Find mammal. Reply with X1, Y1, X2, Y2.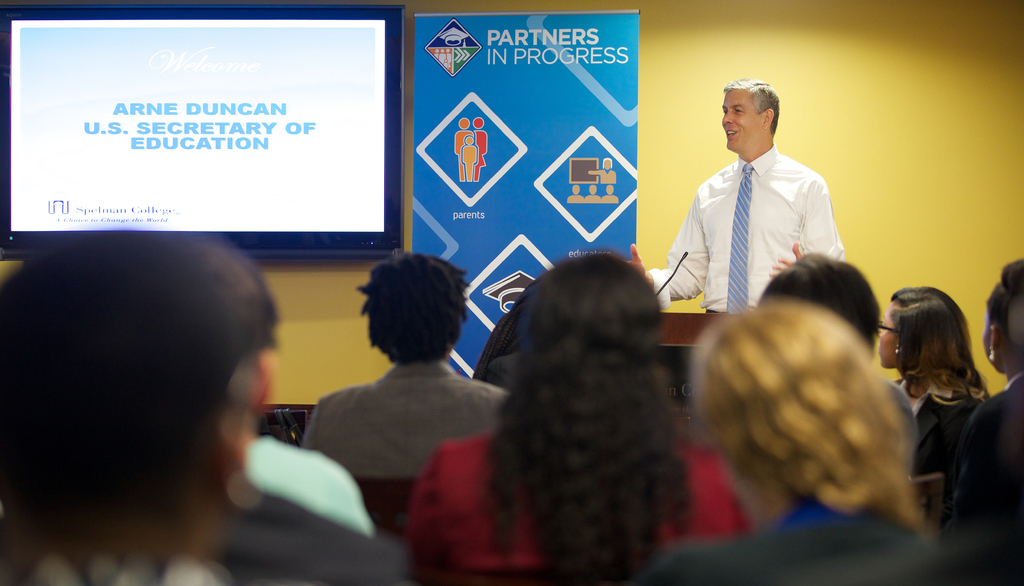
241, 266, 378, 534.
